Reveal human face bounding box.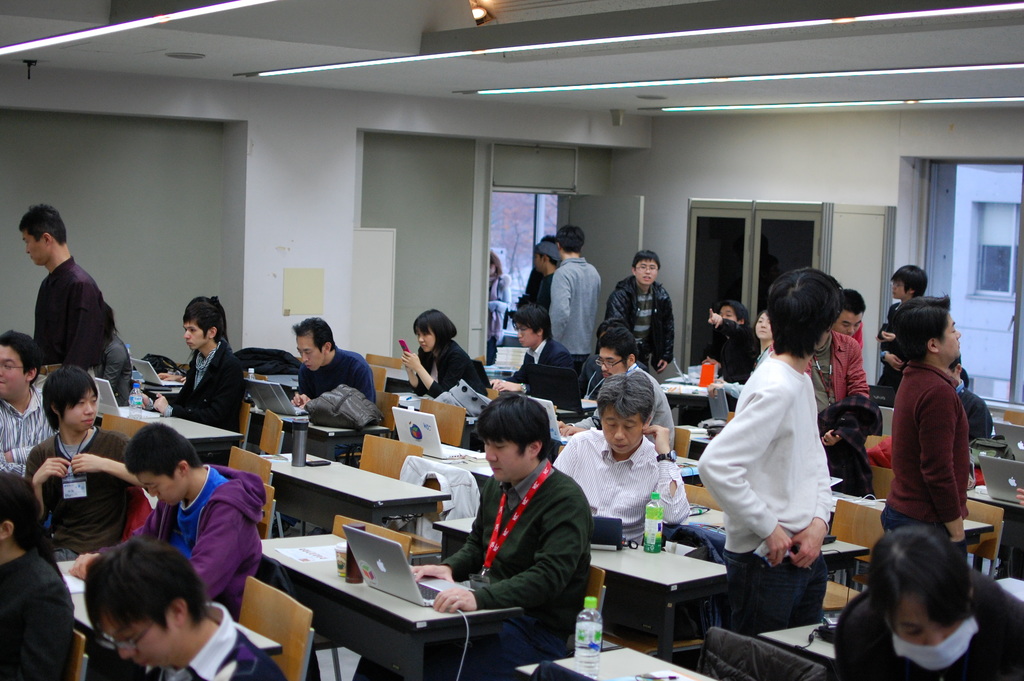
Revealed: <region>832, 307, 868, 338</region>.
